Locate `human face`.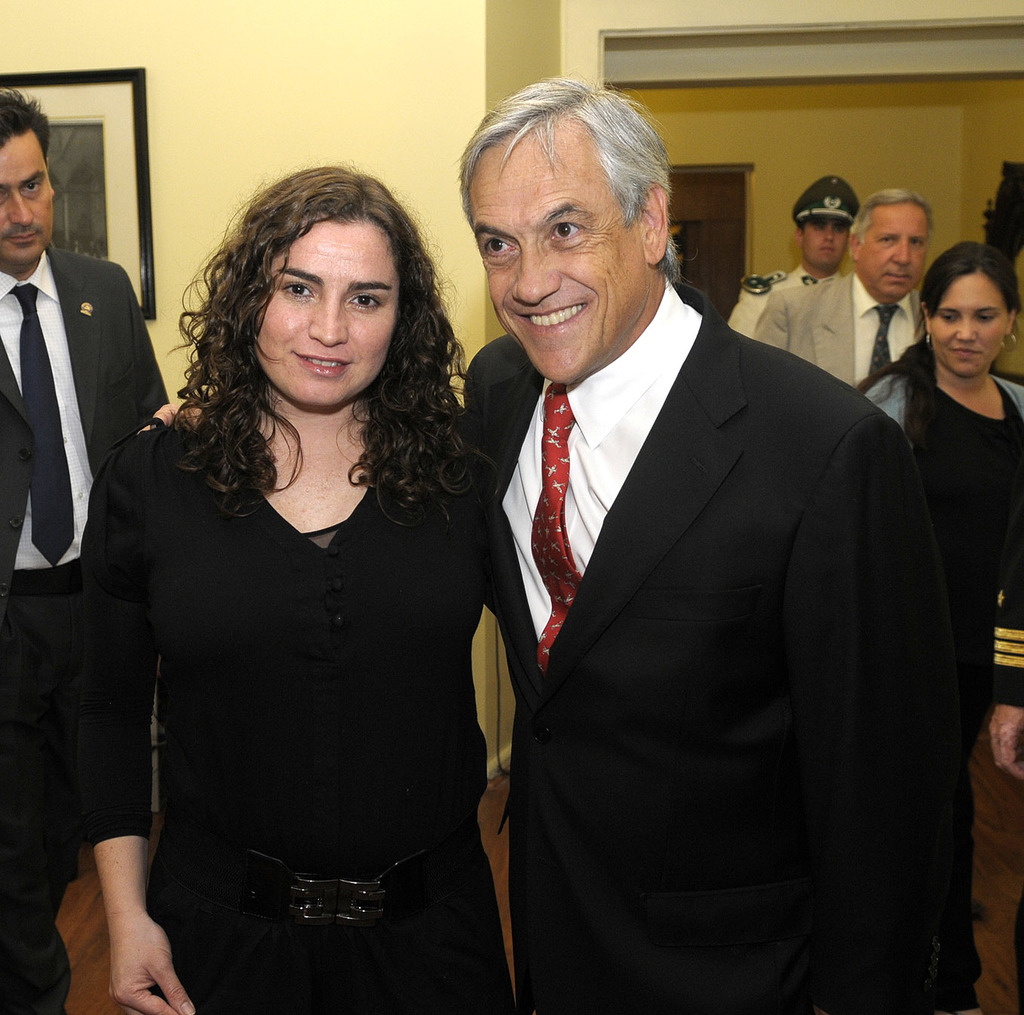
Bounding box: 258, 223, 397, 406.
